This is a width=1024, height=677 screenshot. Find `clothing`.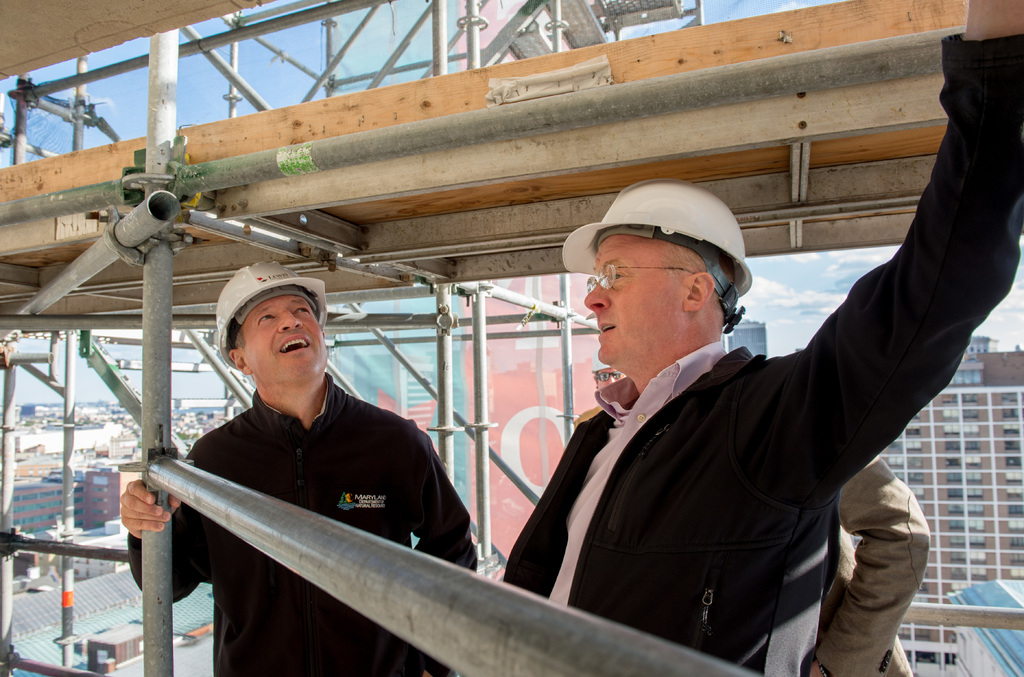
Bounding box: 122/378/479/672.
